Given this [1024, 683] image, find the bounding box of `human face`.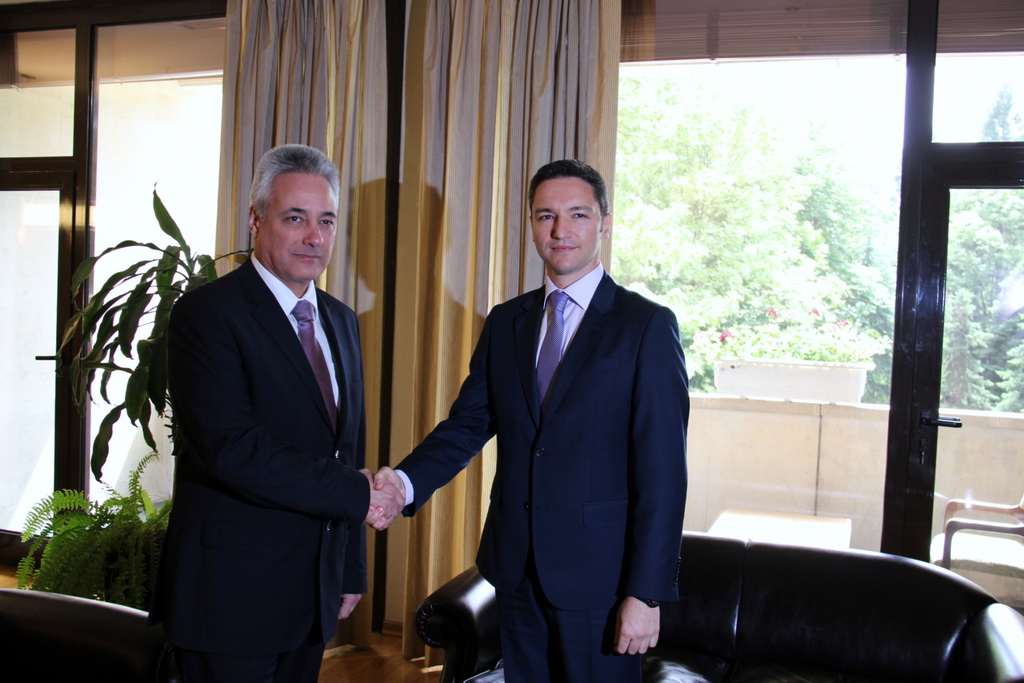
[x1=261, y1=176, x2=339, y2=283].
